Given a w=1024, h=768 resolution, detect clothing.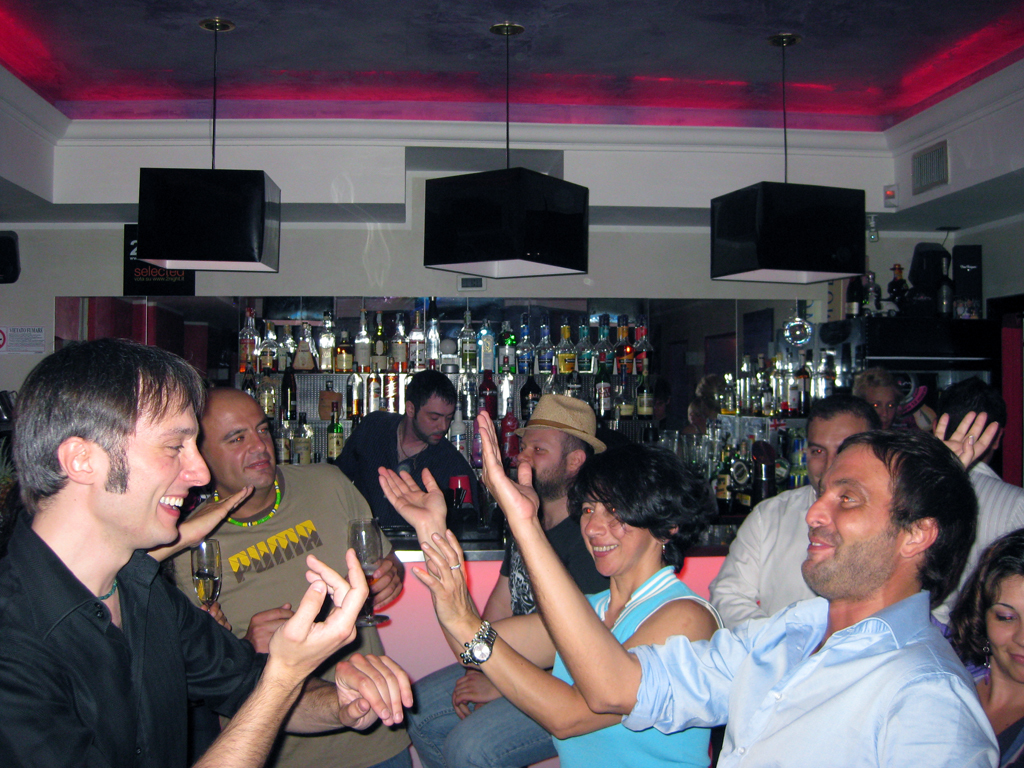
pyautogui.locateOnScreen(928, 453, 1023, 624).
